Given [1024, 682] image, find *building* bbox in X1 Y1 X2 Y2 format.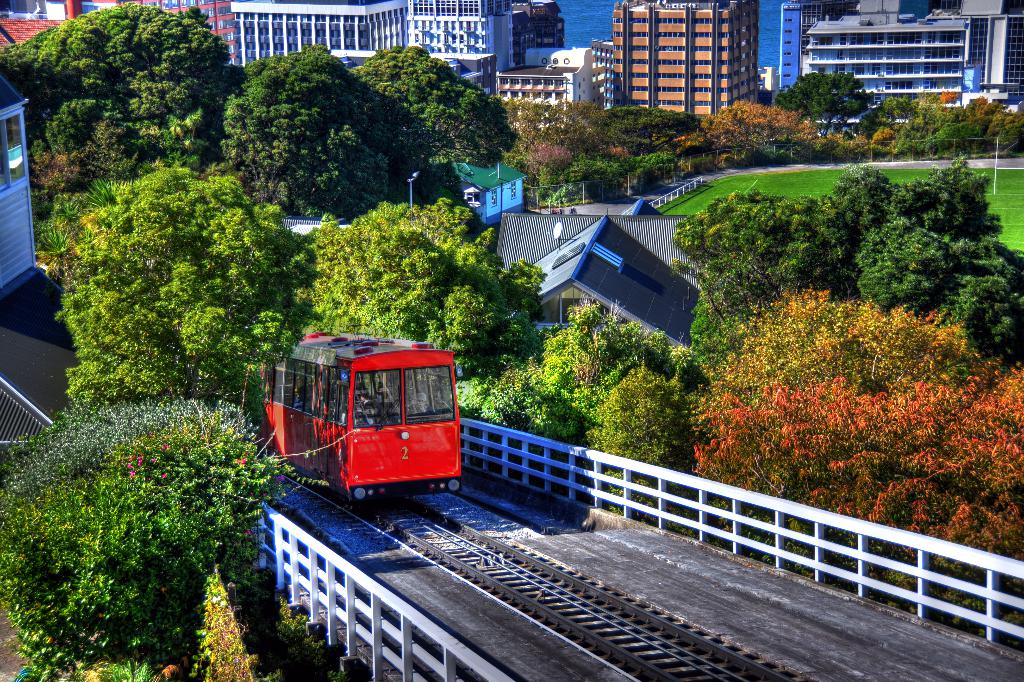
484 197 727 349.
